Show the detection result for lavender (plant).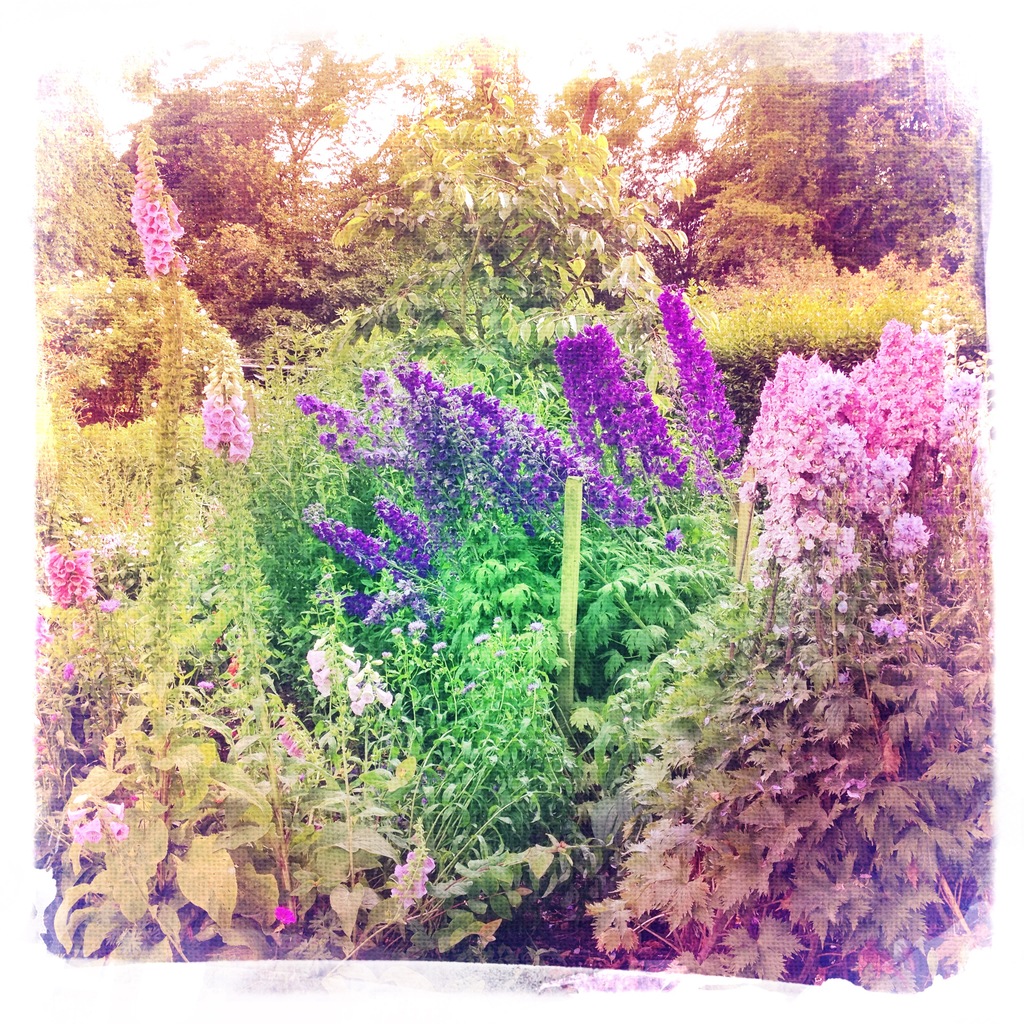
region(661, 283, 754, 488).
